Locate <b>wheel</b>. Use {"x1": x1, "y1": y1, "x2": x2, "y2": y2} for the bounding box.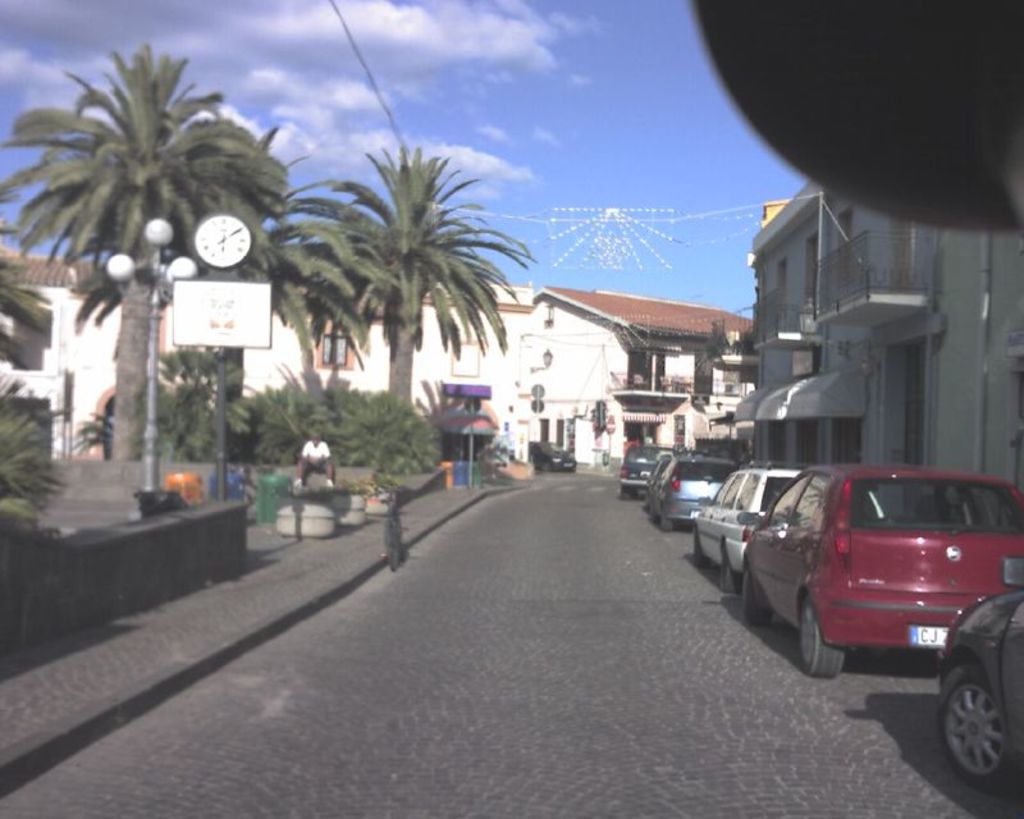
{"x1": 737, "y1": 571, "x2": 776, "y2": 631}.
